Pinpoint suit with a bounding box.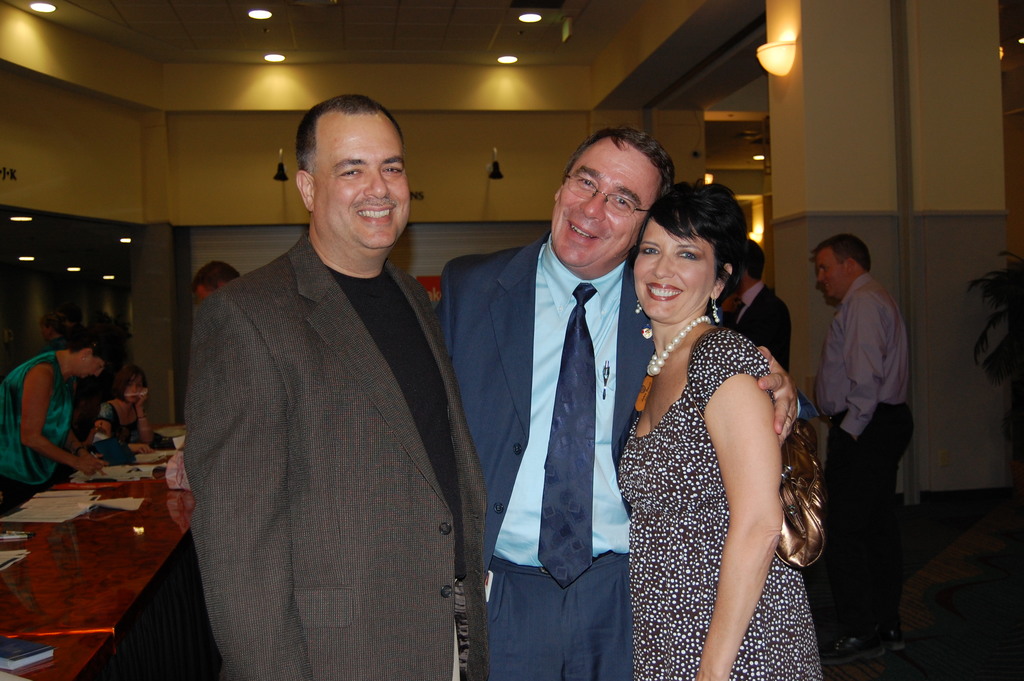
436/234/657/680.
